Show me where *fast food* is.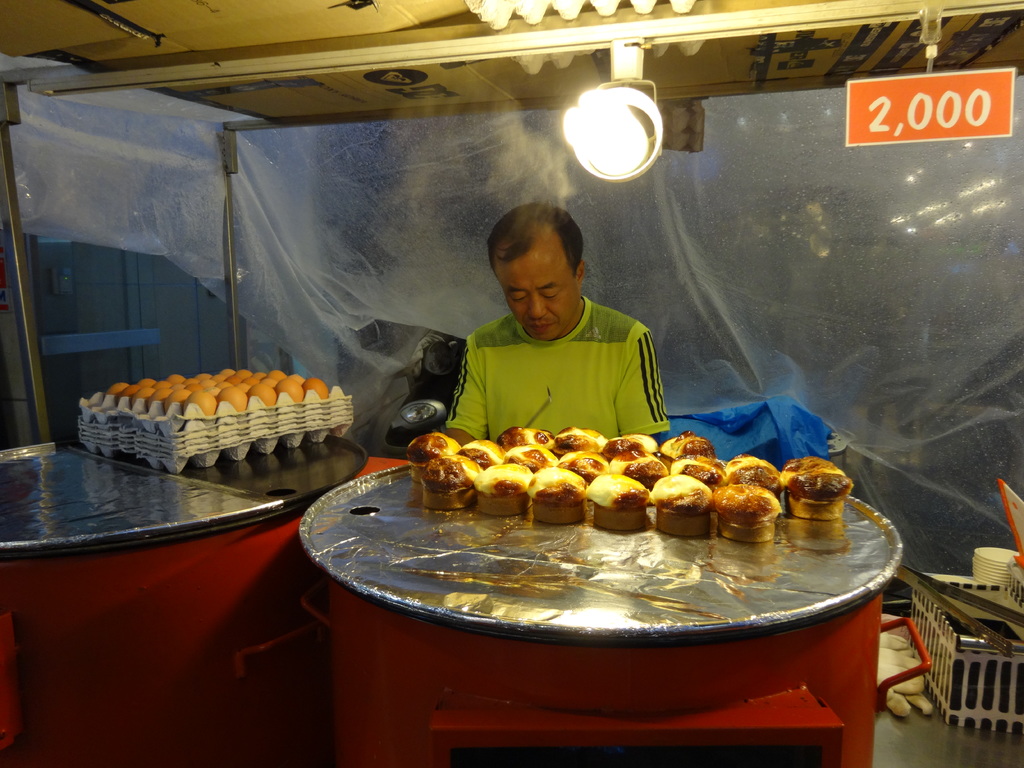
*fast food* is at Rect(503, 431, 550, 449).
